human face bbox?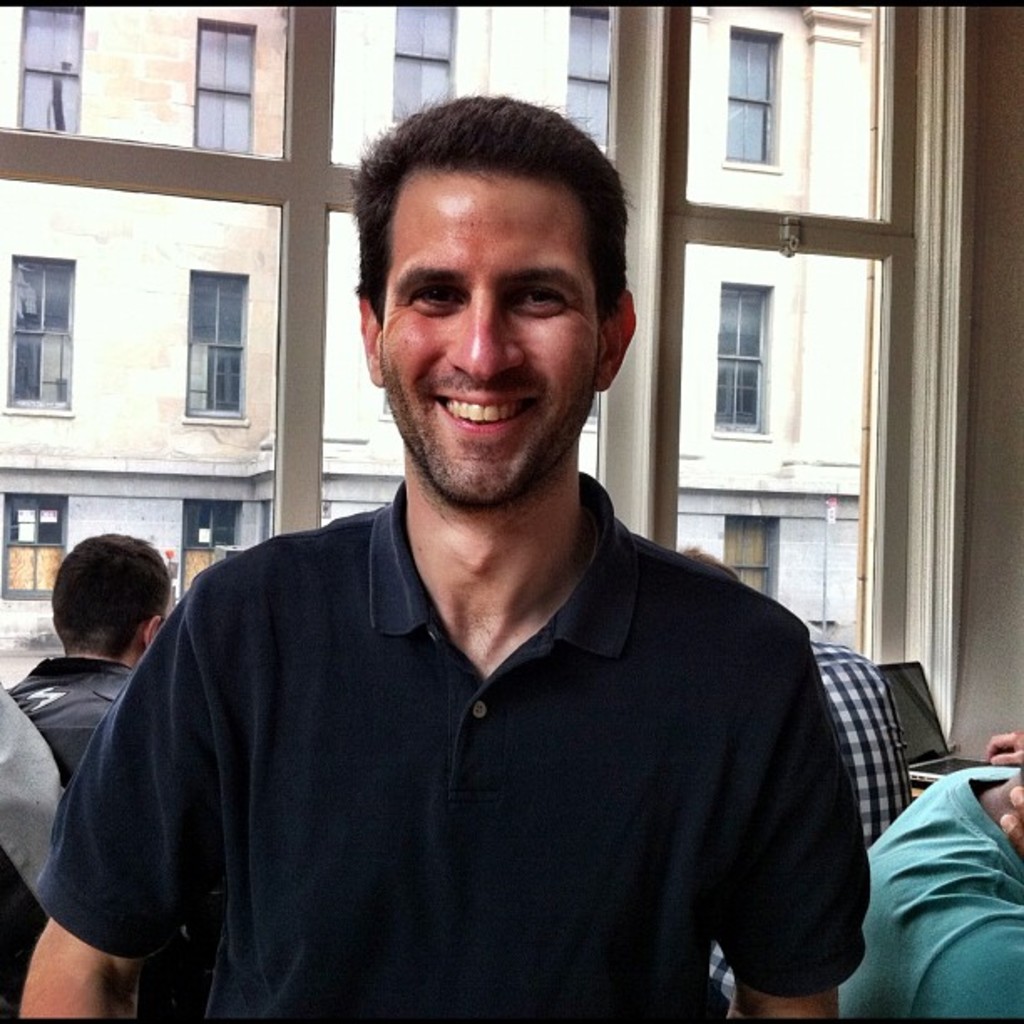
{"x1": 355, "y1": 162, "x2": 617, "y2": 480}
